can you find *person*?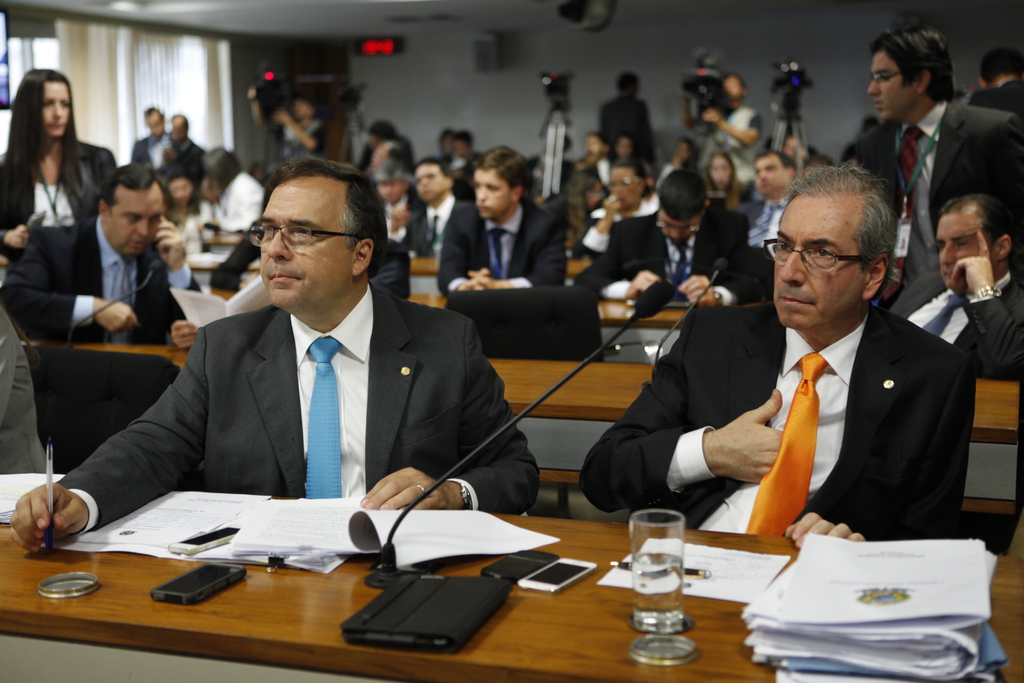
Yes, bounding box: pyautogui.locateOnScreen(269, 95, 328, 163).
